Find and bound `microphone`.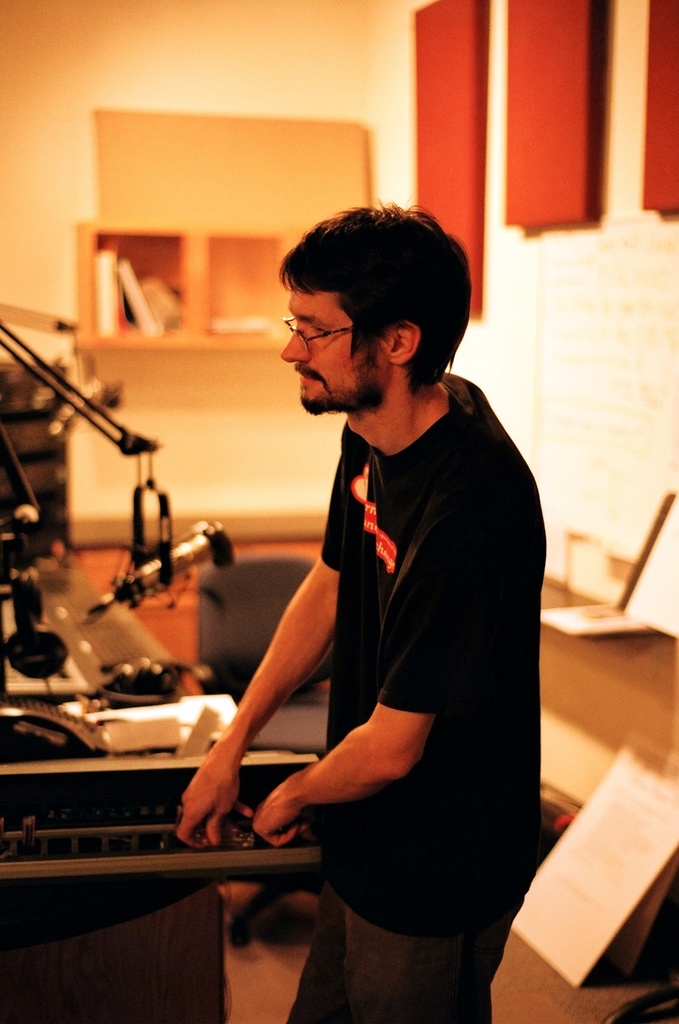
Bound: region(86, 517, 232, 610).
